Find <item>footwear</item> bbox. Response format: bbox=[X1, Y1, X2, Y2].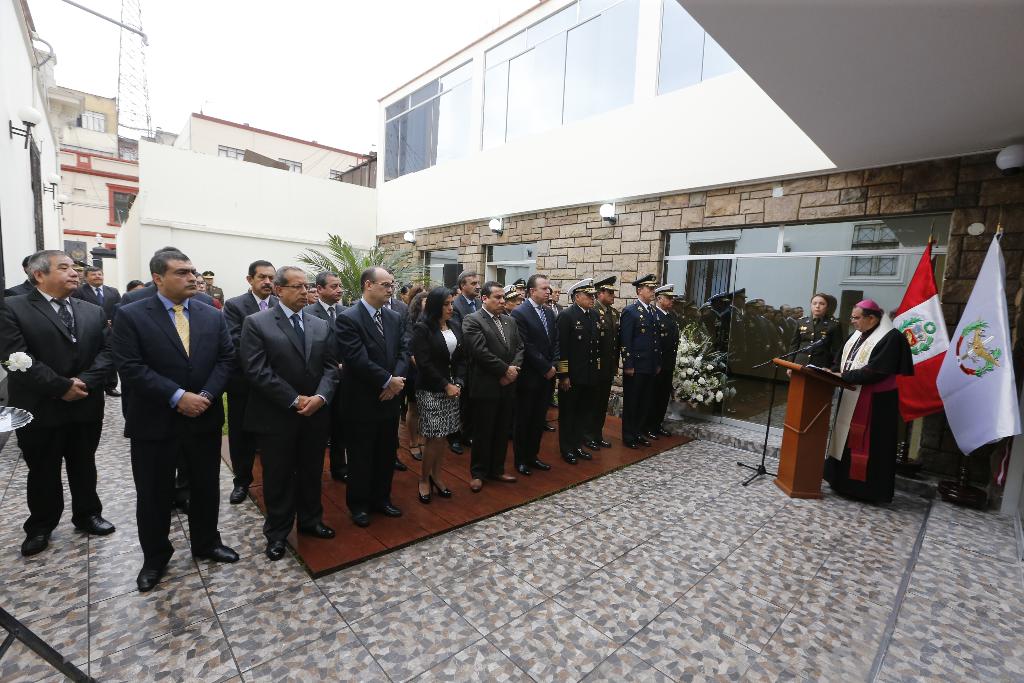
bbox=[415, 484, 435, 504].
